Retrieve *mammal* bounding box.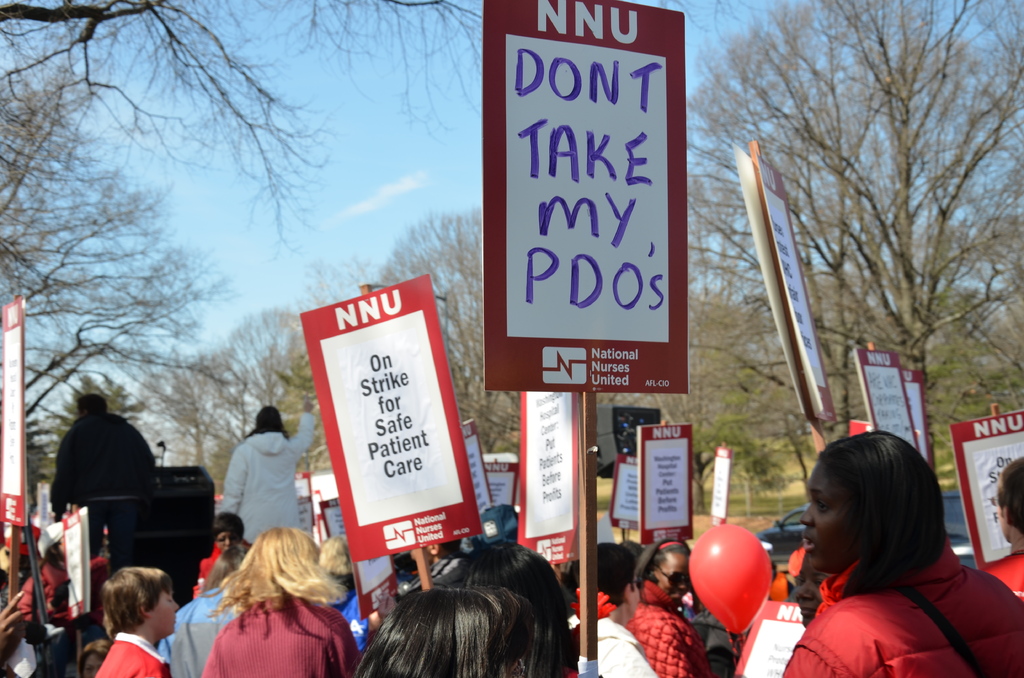
Bounding box: BBox(220, 403, 323, 551).
